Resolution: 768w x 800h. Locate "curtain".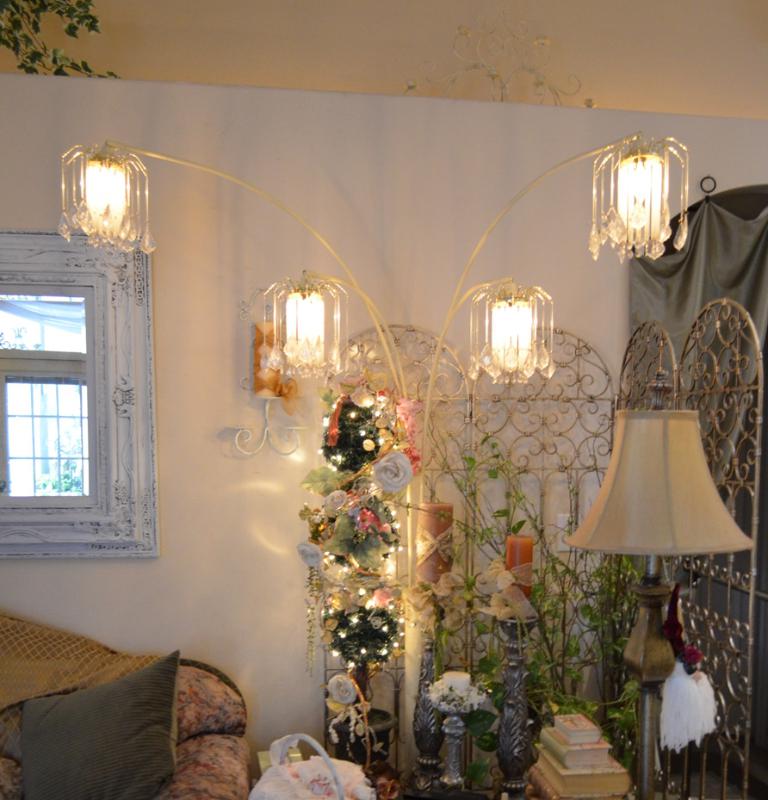
628/194/767/784.
